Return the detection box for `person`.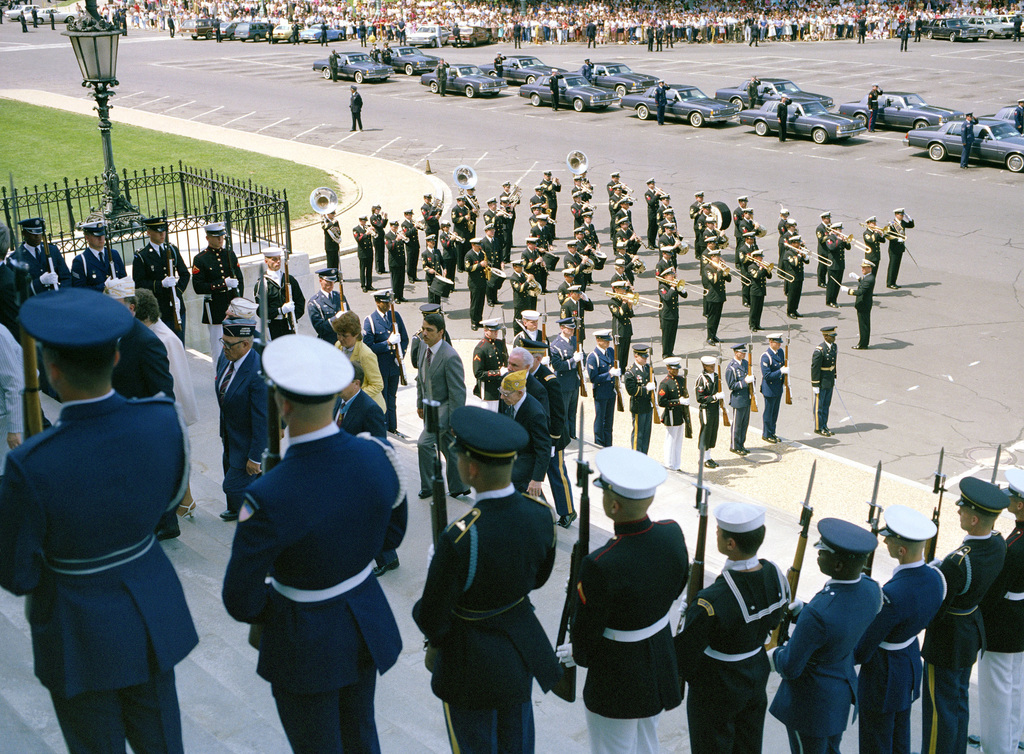
detection(775, 93, 791, 144).
